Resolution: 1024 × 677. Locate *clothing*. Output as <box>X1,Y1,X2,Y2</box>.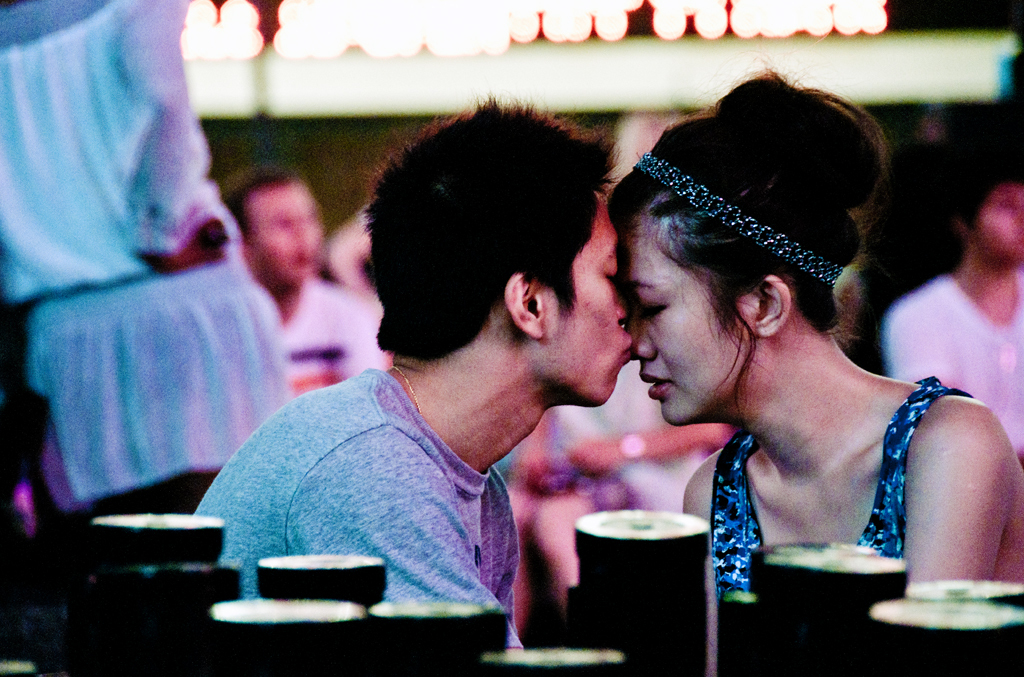
<box>711,373,976,604</box>.
